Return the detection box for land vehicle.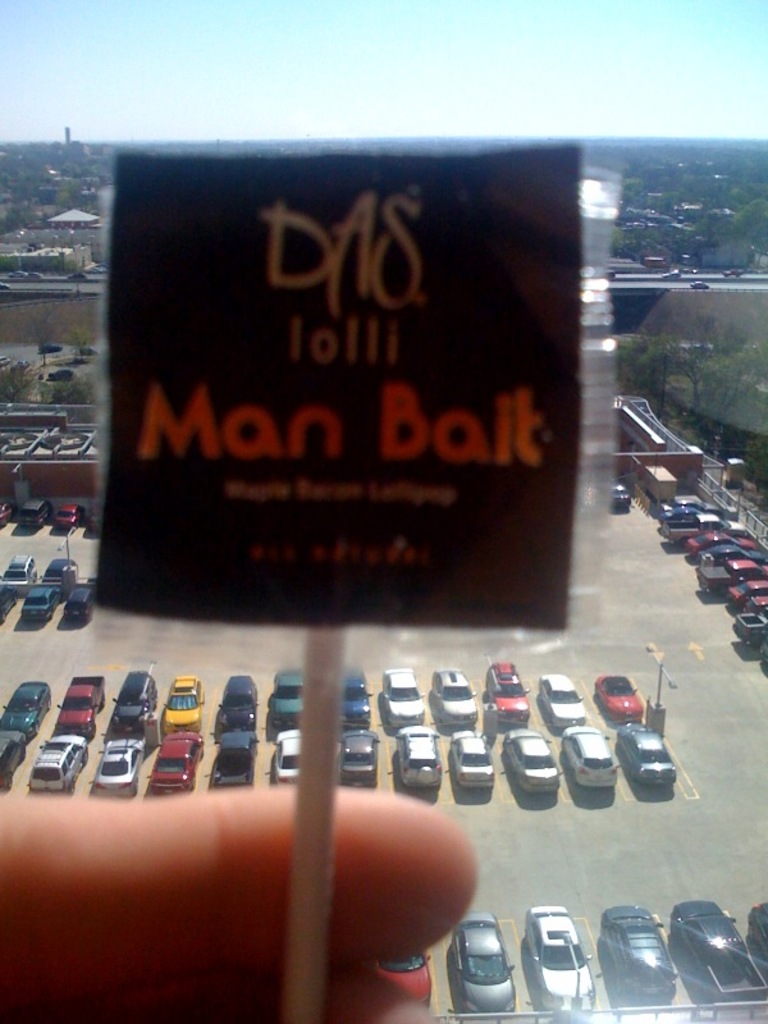
x1=0 y1=681 x2=52 y2=740.
